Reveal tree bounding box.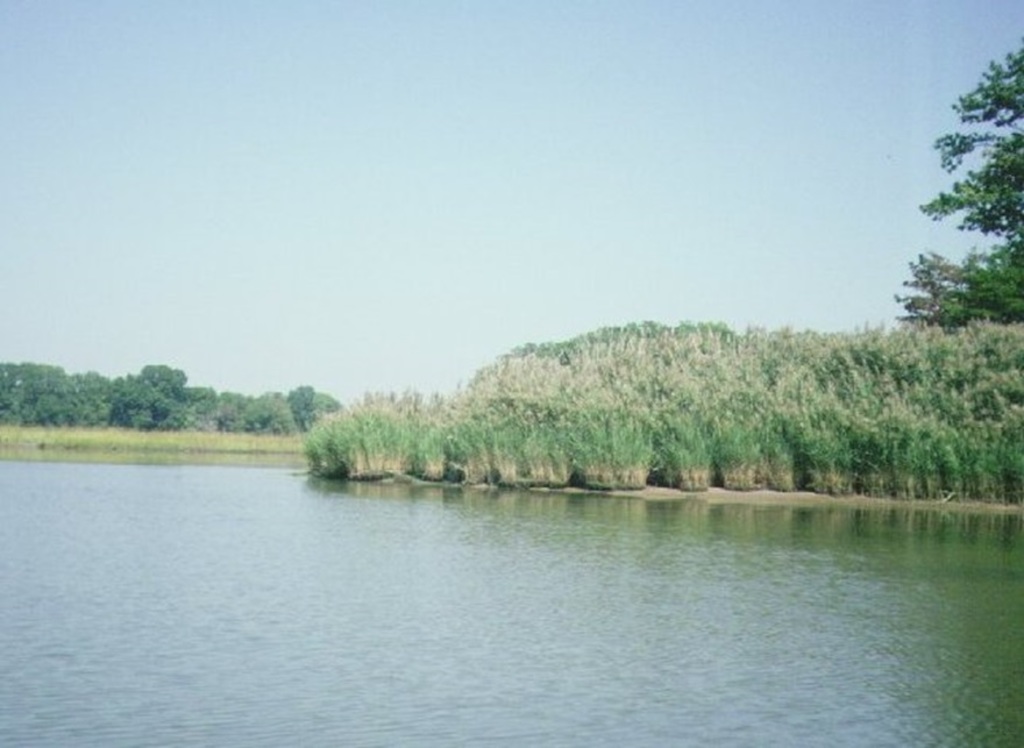
Revealed: 894, 37, 1023, 326.
